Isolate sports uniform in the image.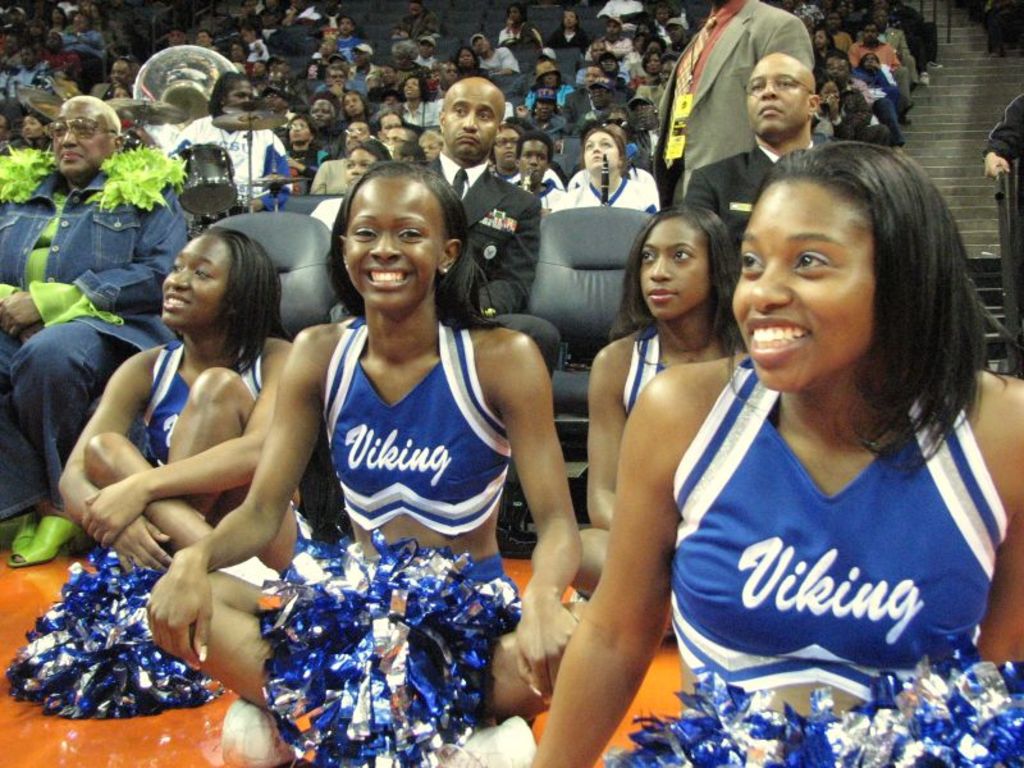
Isolated region: [164,108,279,209].
